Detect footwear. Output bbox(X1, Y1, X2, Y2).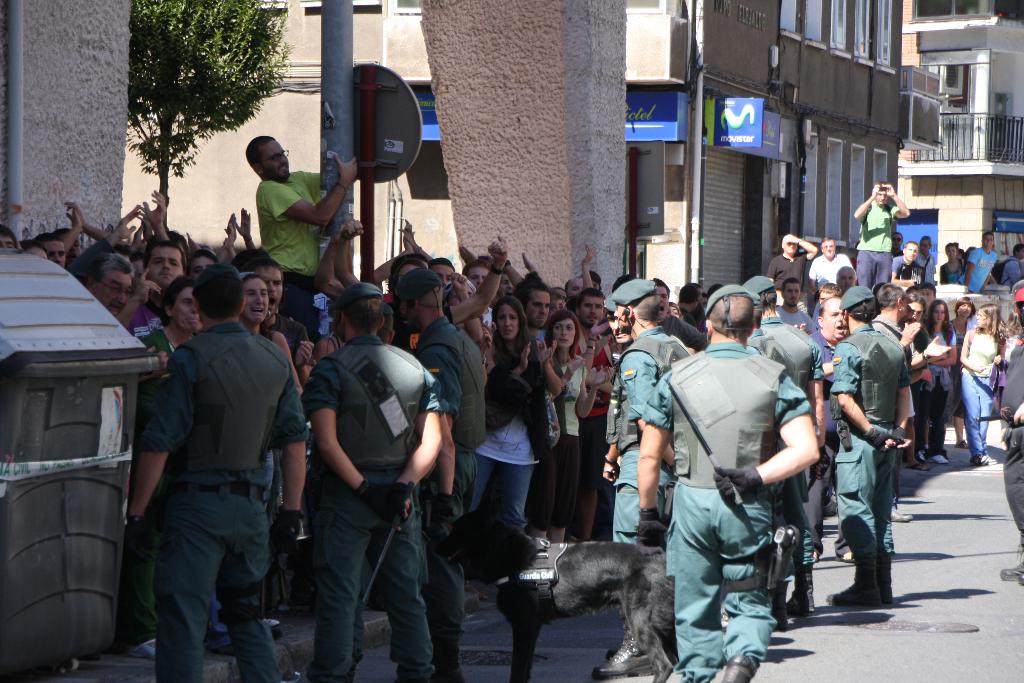
bbox(876, 559, 893, 603).
